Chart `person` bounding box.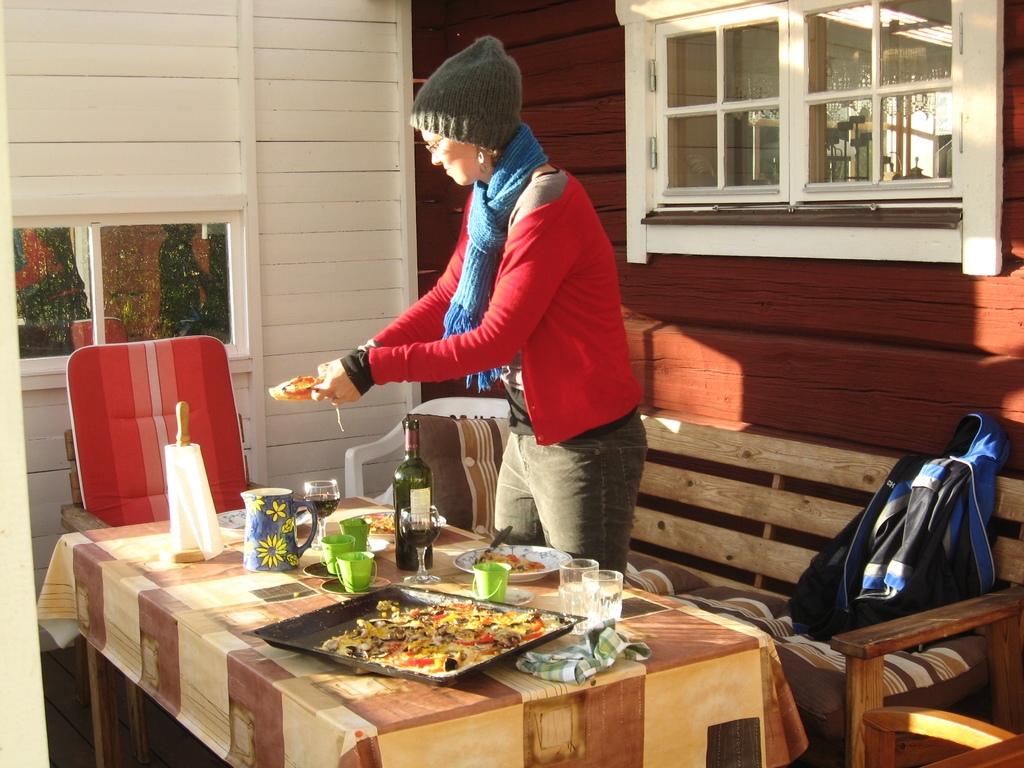
Charted: (x1=313, y1=132, x2=644, y2=579).
